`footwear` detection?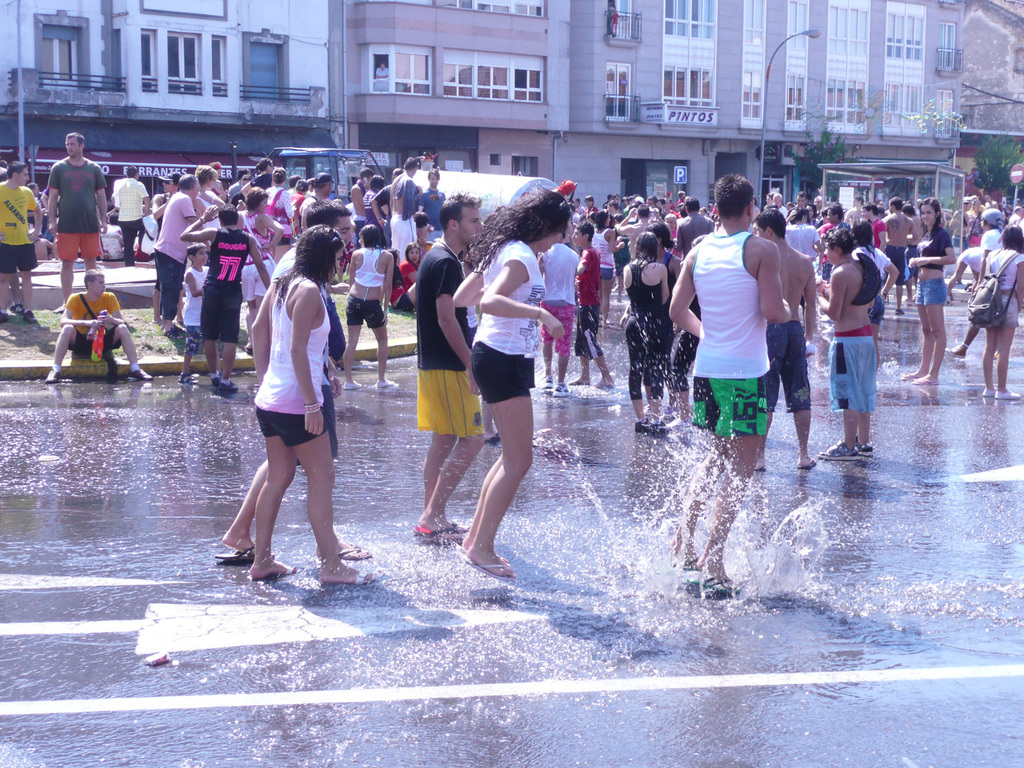
box=[126, 367, 150, 379]
